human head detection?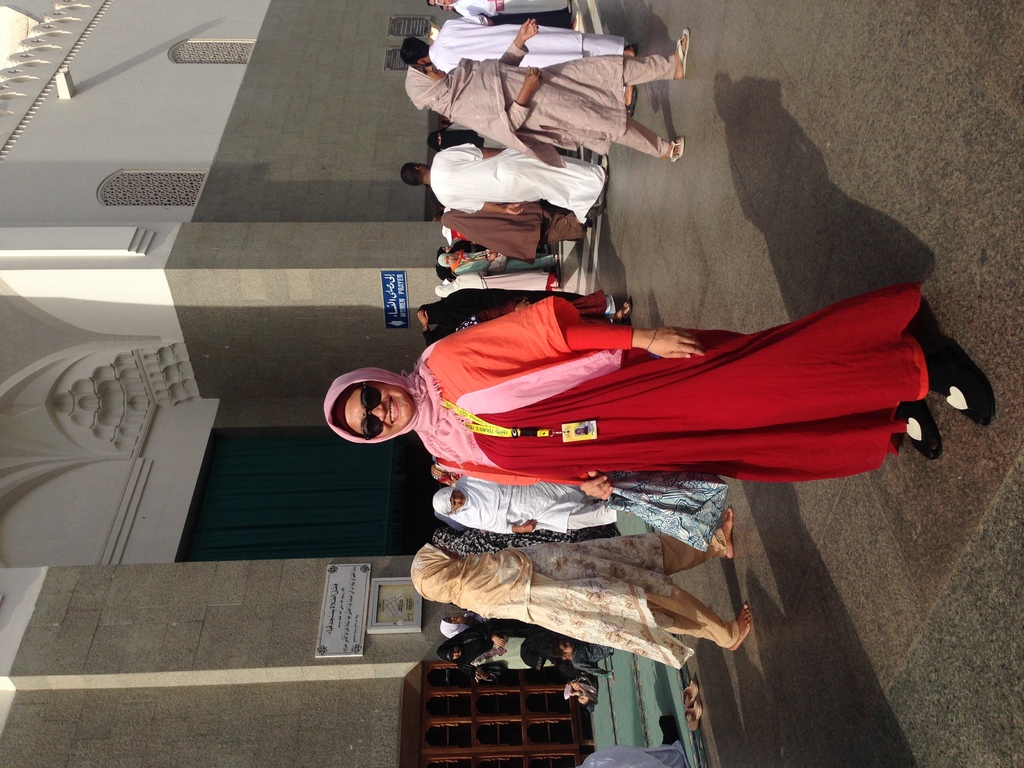
(436, 280, 452, 302)
